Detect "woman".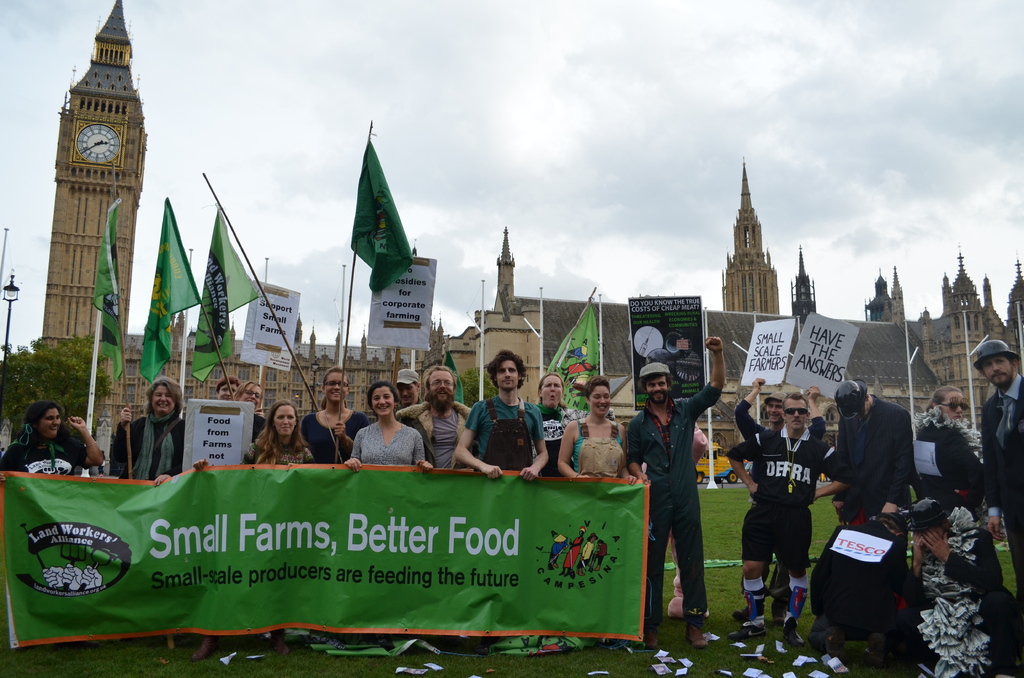
Detected at {"left": 109, "top": 376, "right": 185, "bottom": 486}.
